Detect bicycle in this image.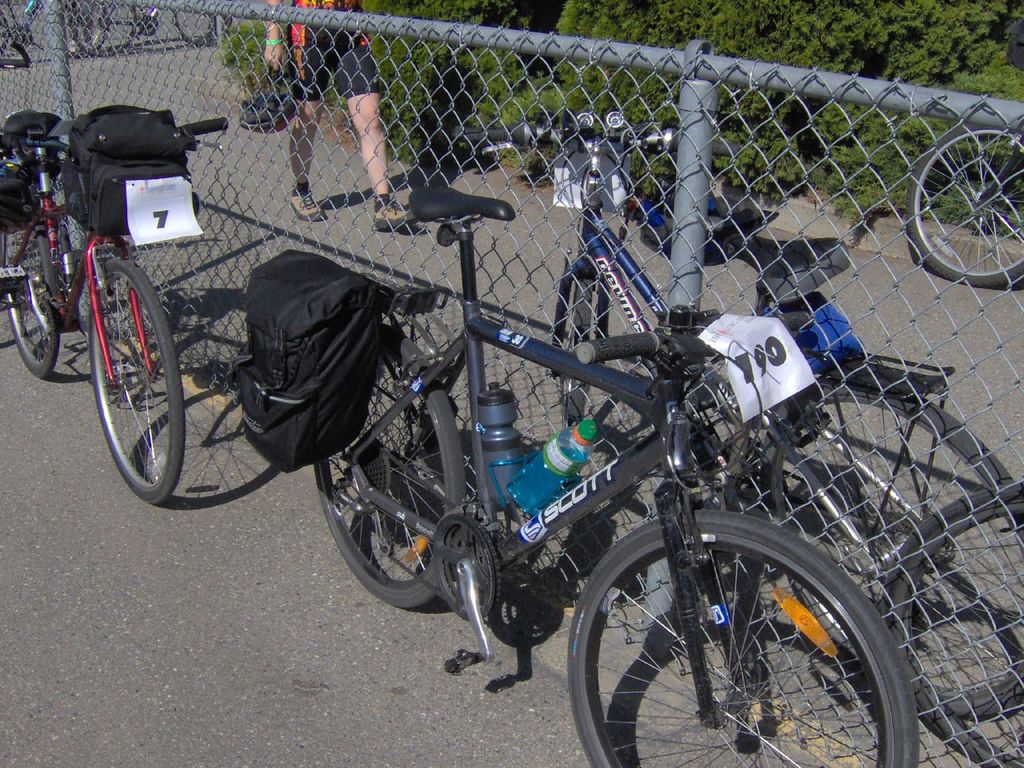
Detection: (0,0,118,58).
